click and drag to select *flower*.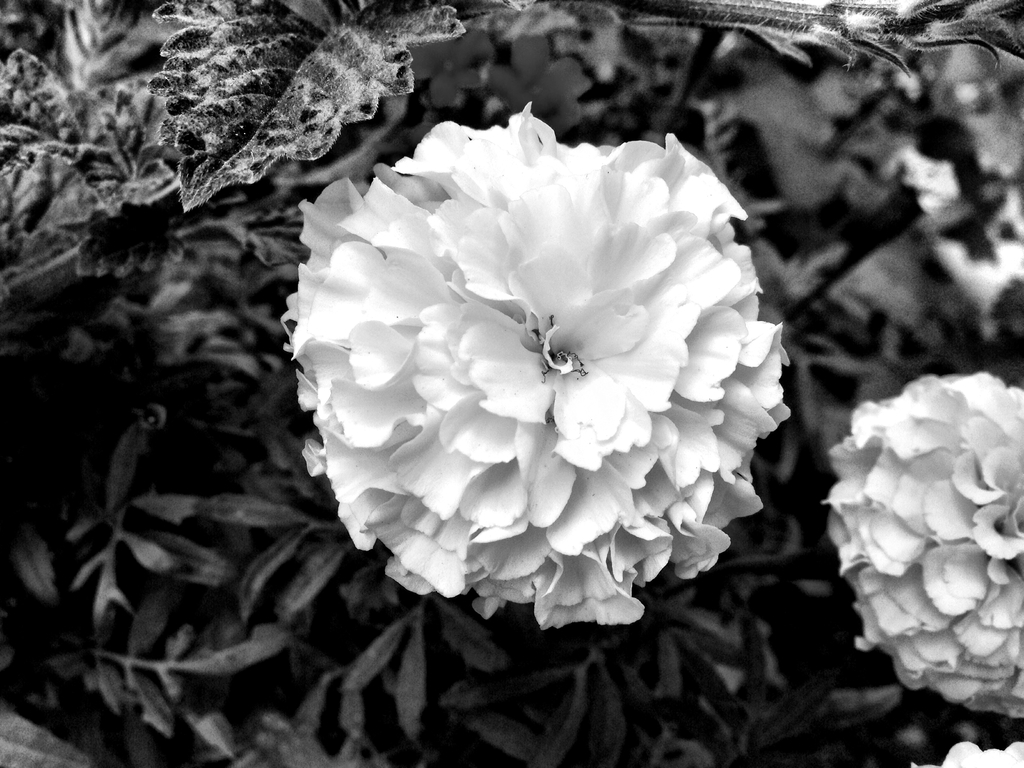
Selection: select_region(875, 145, 1023, 342).
